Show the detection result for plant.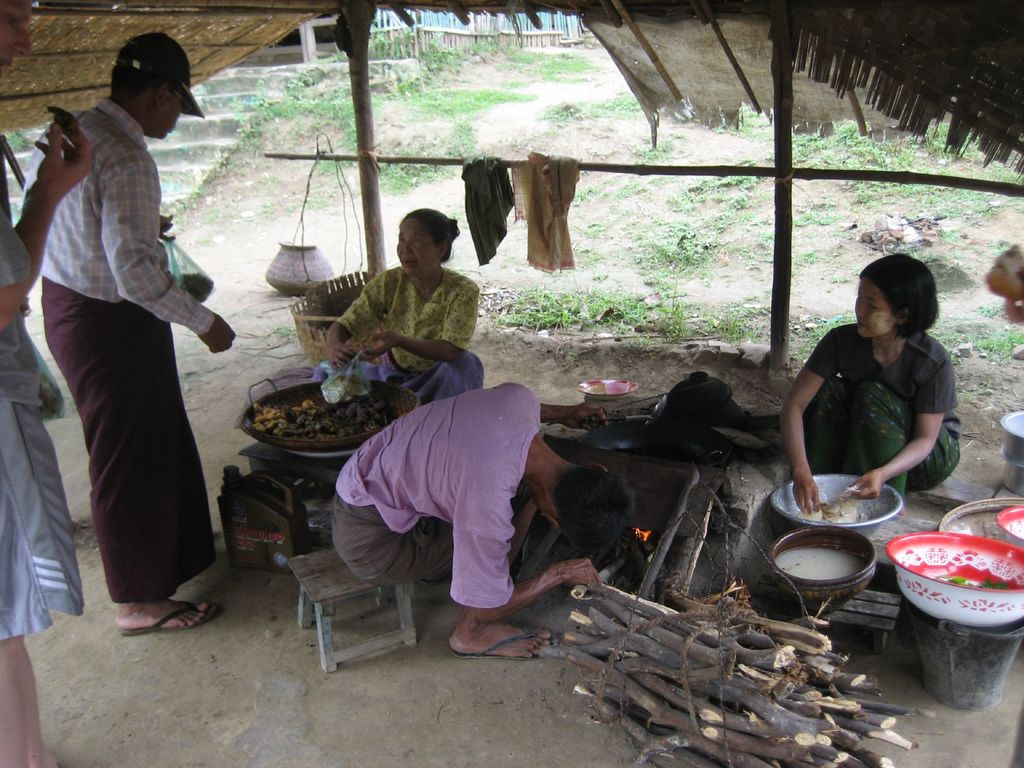
l=376, t=116, r=479, b=192.
